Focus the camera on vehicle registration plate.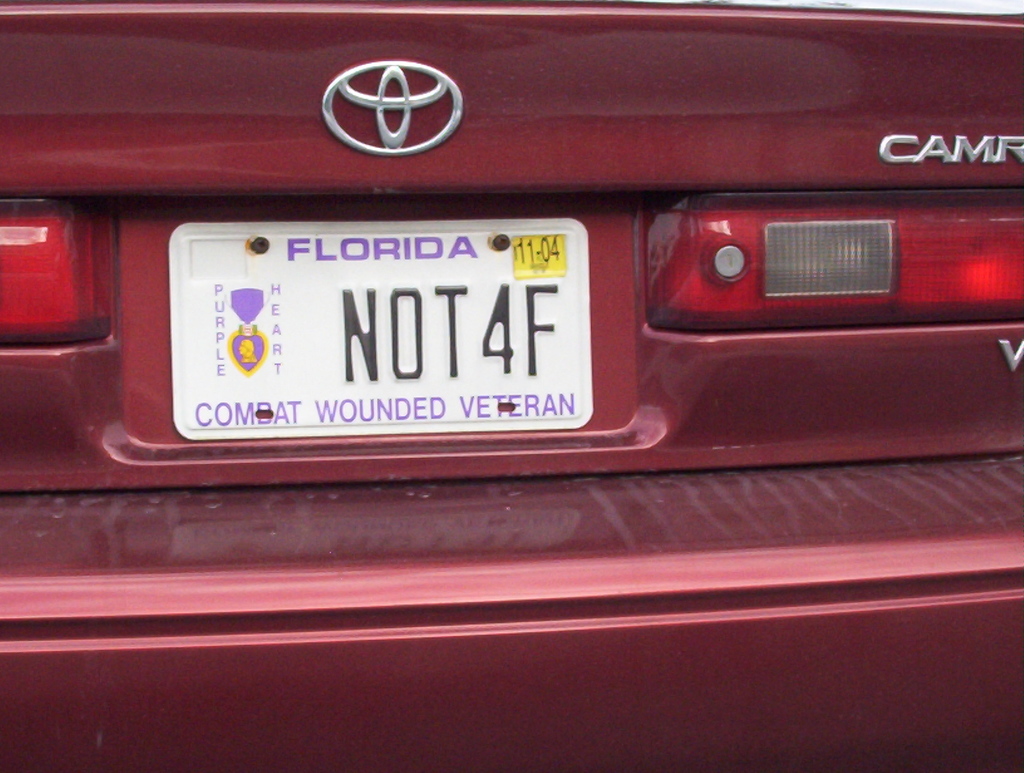
Focus region: [166,218,593,441].
